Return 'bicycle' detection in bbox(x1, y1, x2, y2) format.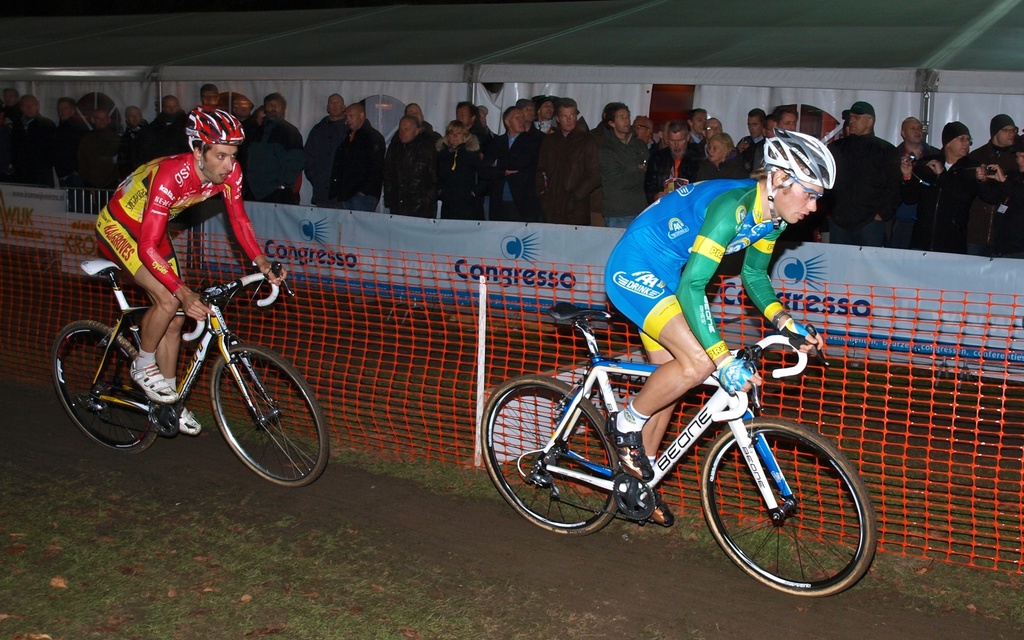
bbox(48, 256, 330, 489).
